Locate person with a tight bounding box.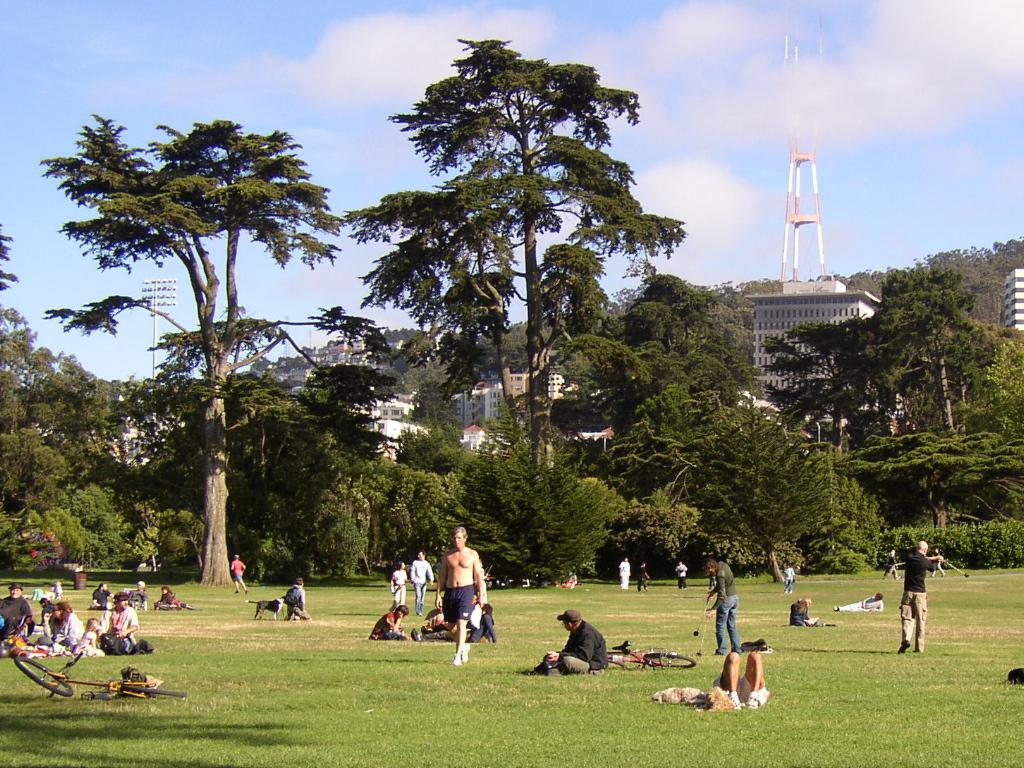
box(639, 563, 650, 590).
